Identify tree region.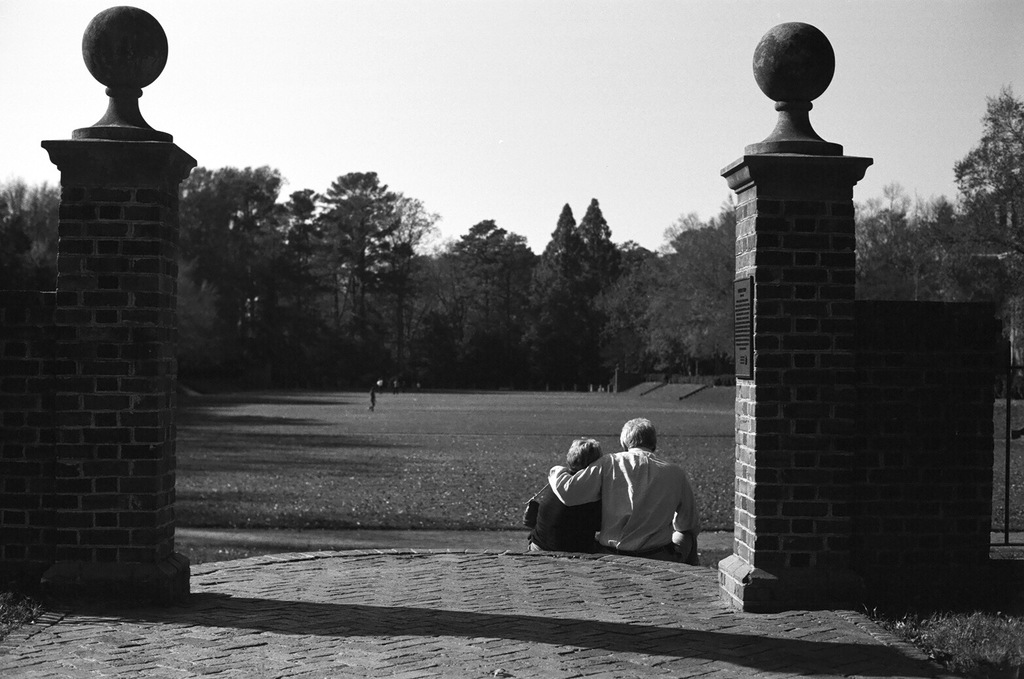
Region: (left=528, top=193, right=624, bottom=394).
